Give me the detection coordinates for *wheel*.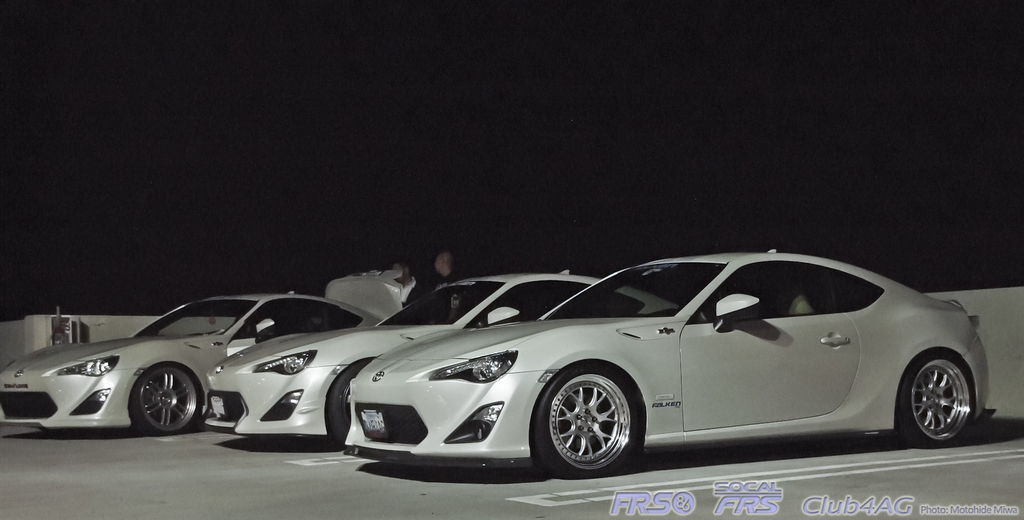
x1=131 y1=360 x2=203 y2=436.
